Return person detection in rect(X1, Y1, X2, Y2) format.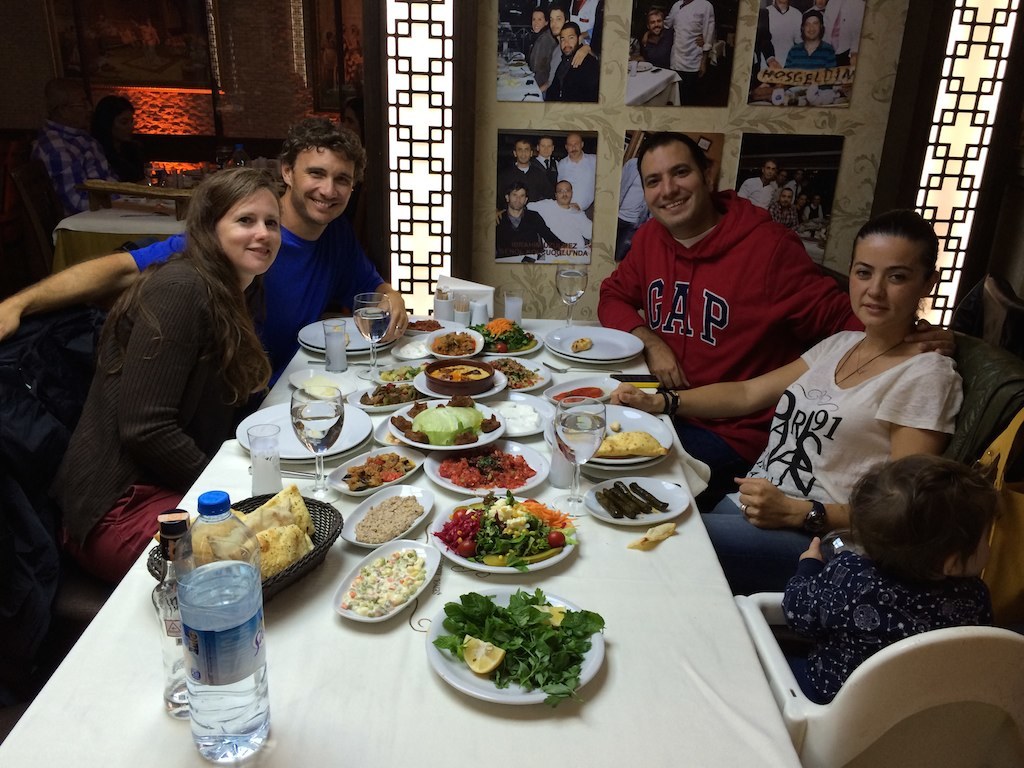
rect(0, 114, 412, 402).
